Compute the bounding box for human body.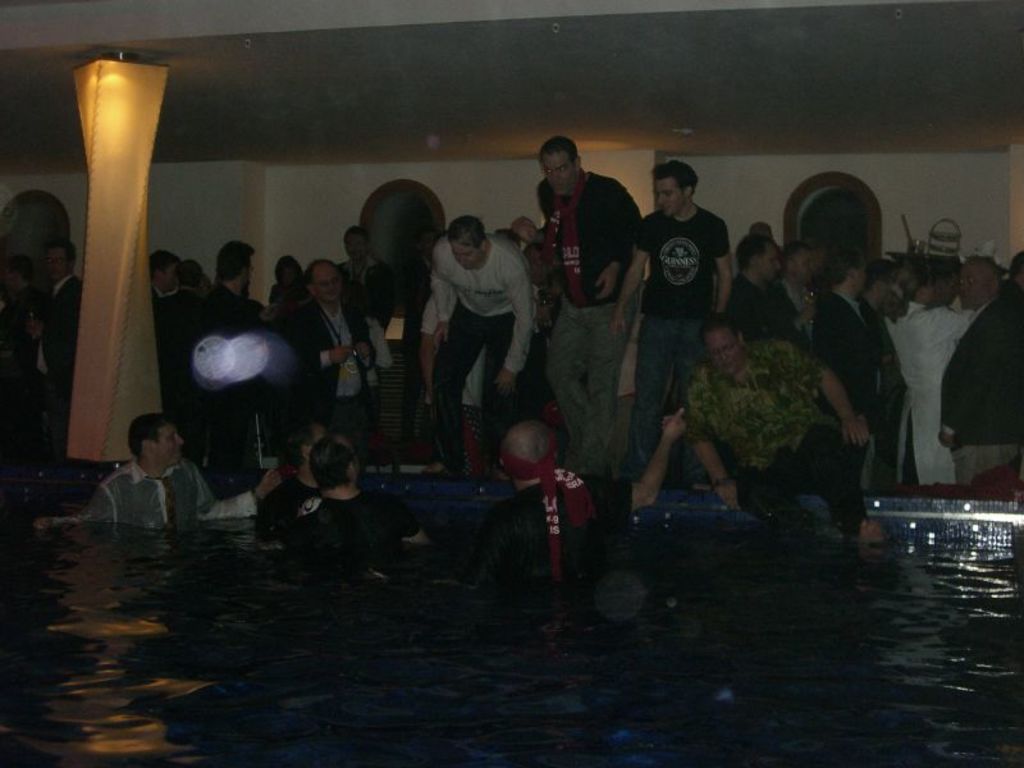
(x1=605, y1=160, x2=736, y2=489).
